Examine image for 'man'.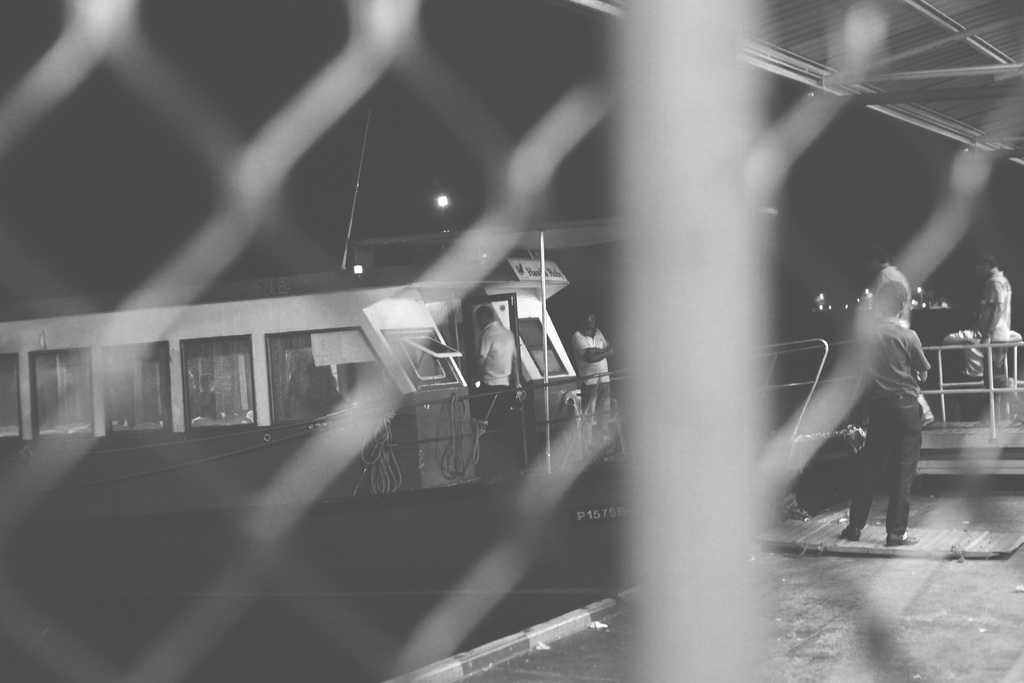
Examination result: rect(471, 304, 525, 440).
